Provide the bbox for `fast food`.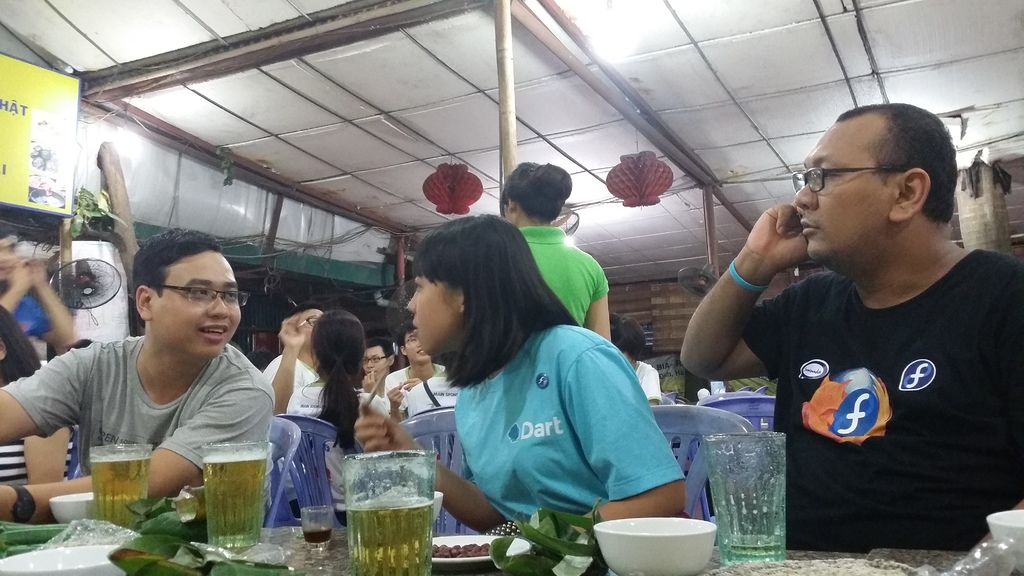
BBox(435, 542, 486, 558).
